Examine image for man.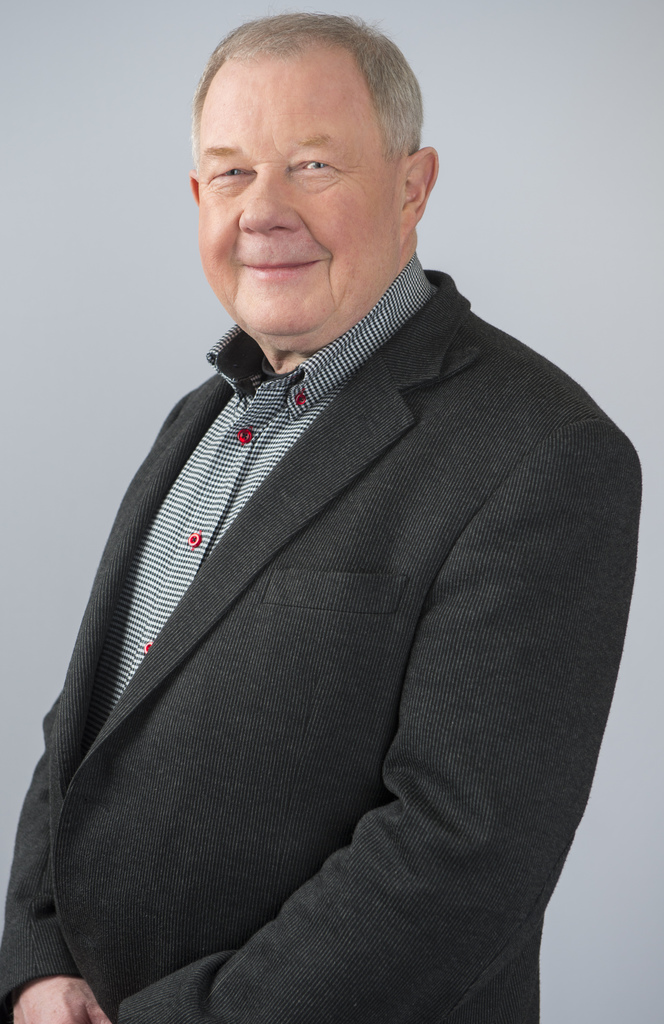
Examination result: locate(64, 25, 638, 998).
